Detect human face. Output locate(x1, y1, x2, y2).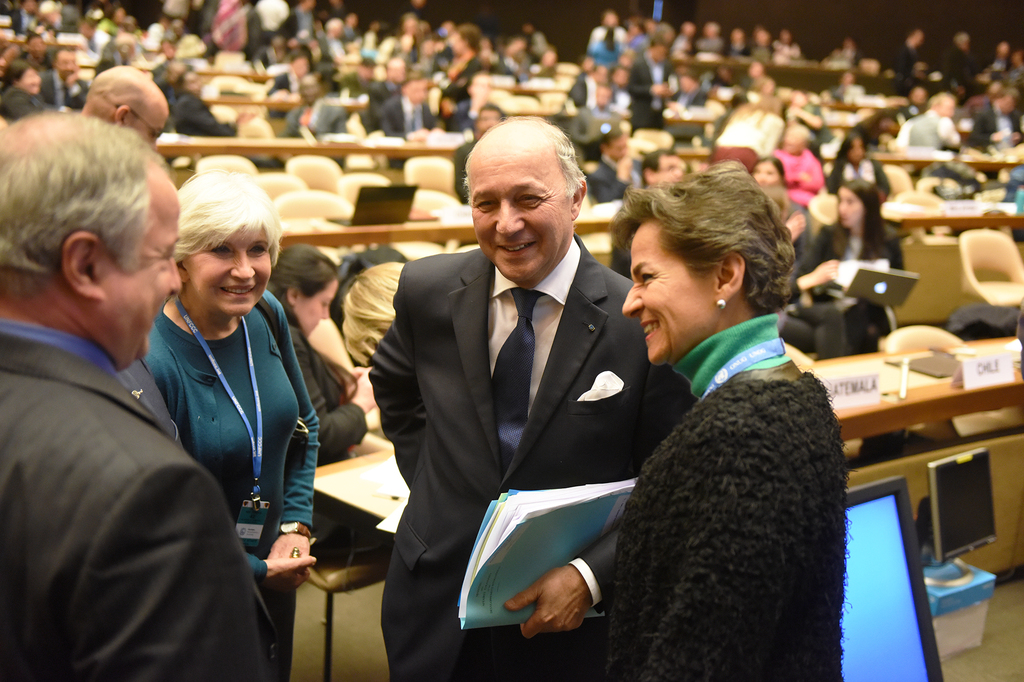
locate(17, 68, 43, 95).
